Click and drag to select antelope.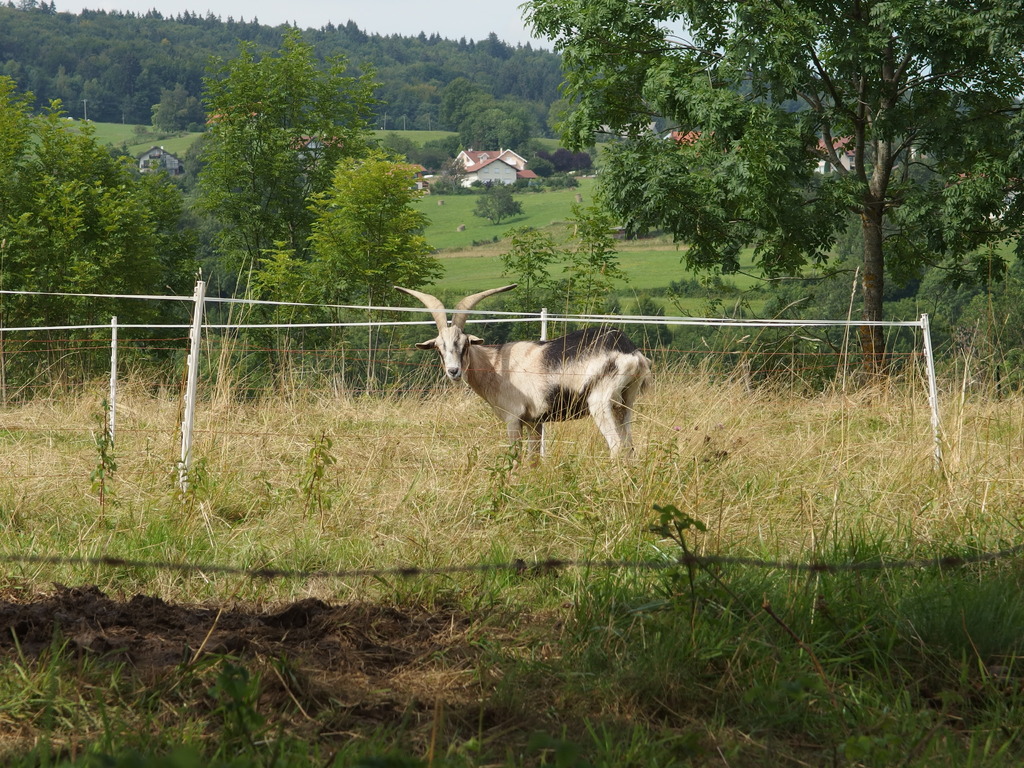
Selection: rect(393, 284, 648, 462).
